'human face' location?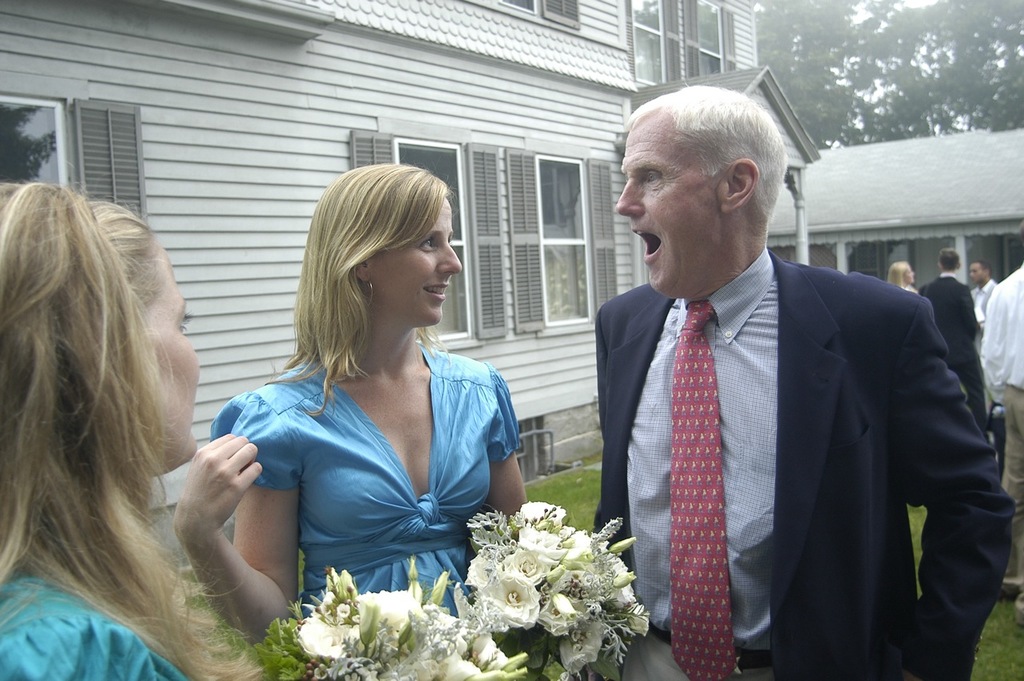
locate(371, 196, 462, 328)
